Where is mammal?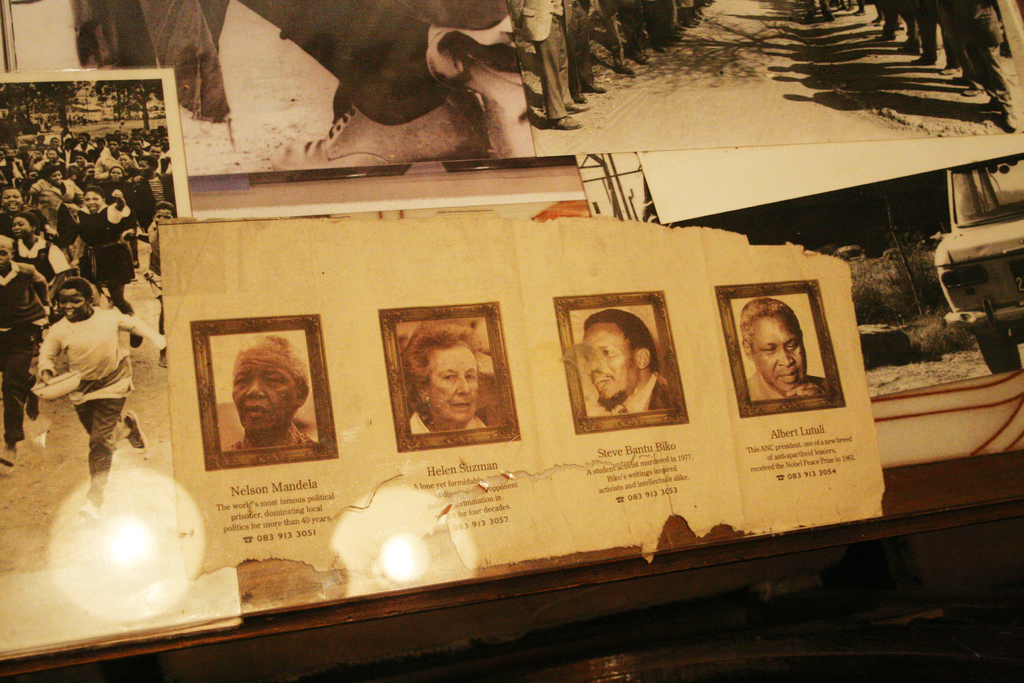
<region>559, 0, 609, 103</region>.
